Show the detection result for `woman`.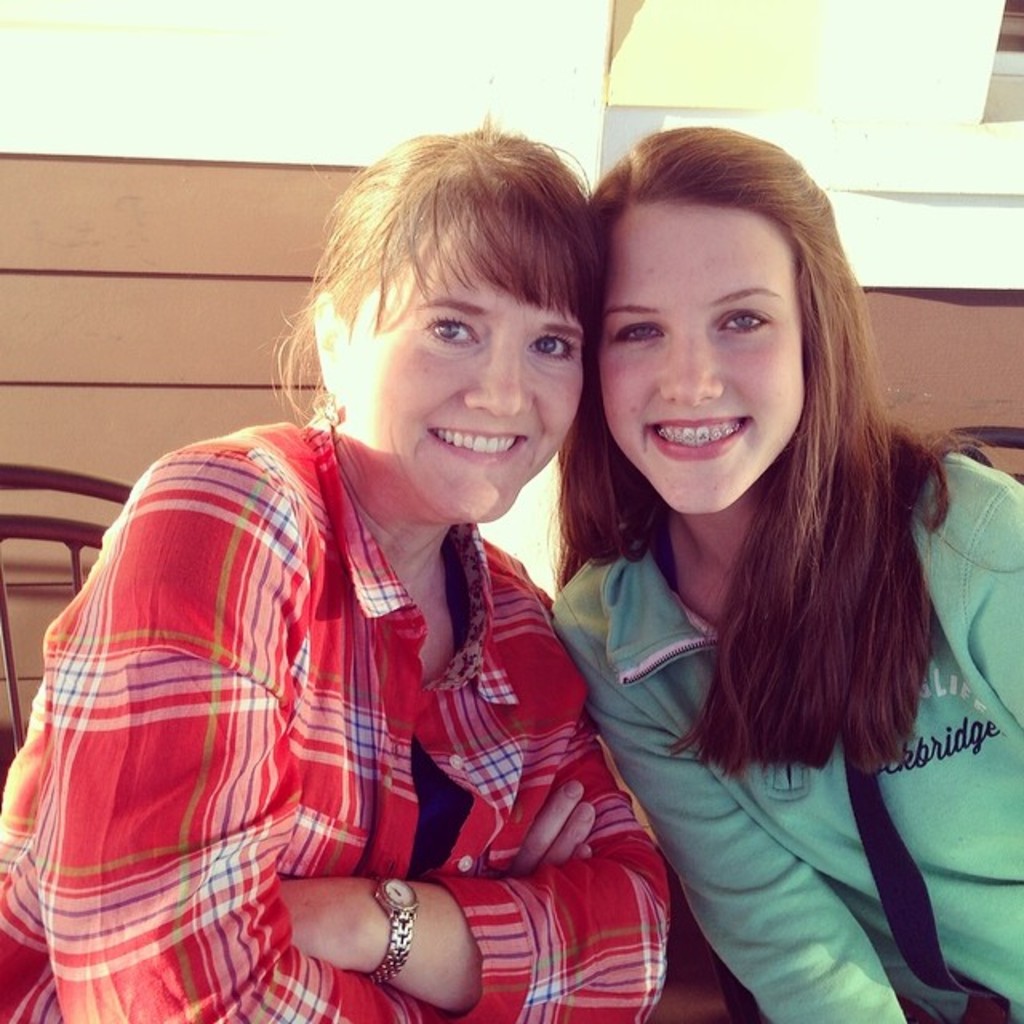
BBox(67, 118, 685, 1018).
